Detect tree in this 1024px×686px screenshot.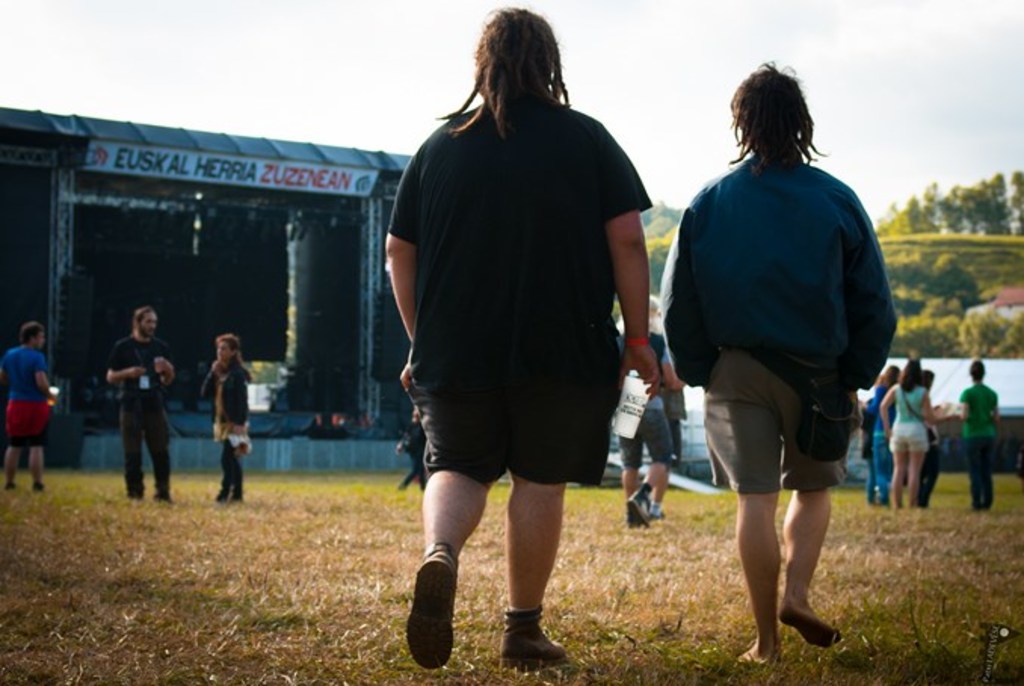
Detection: bbox=[631, 213, 680, 316].
